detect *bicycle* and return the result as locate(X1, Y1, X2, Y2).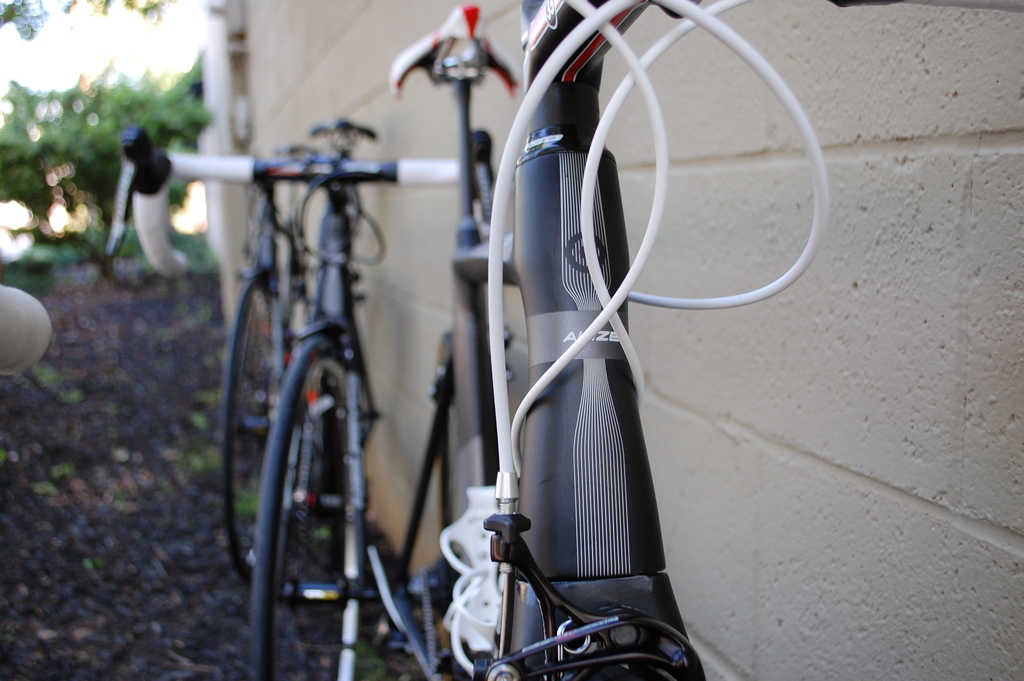
locate(291, 0, 831, 680).
